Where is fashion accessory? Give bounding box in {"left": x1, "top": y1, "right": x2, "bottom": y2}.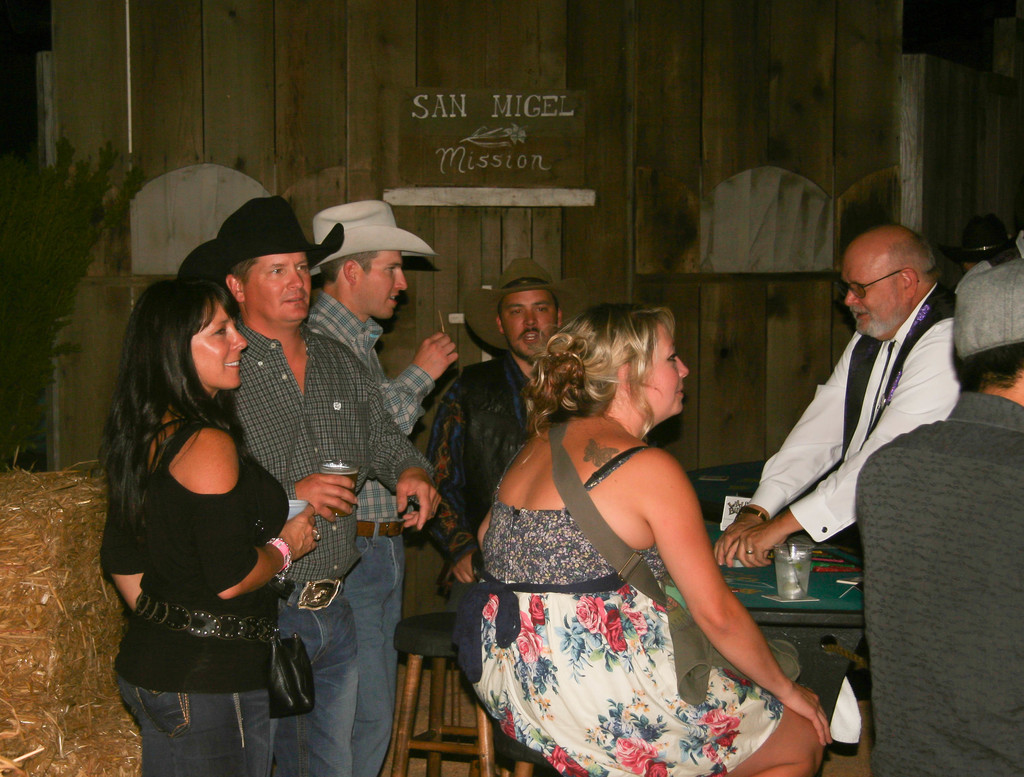
{"left": 136, "top": 595, "right": 316, "bottom": 713}.
